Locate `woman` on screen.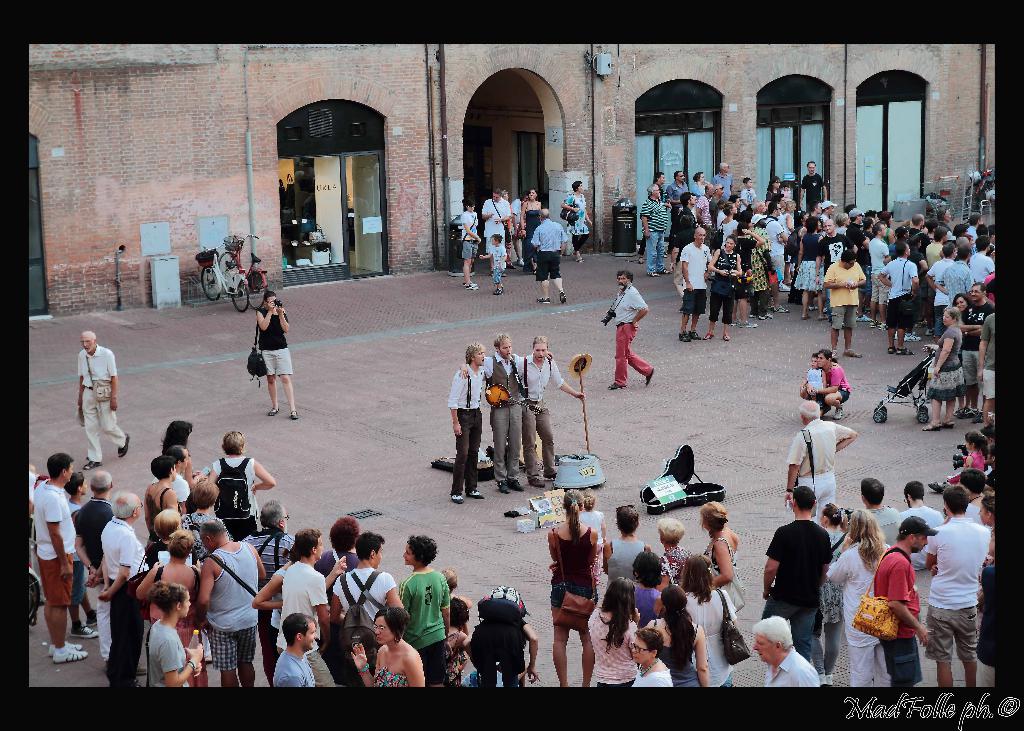
On screen at [x1=161, y1=416, x2=212, y2=482].
